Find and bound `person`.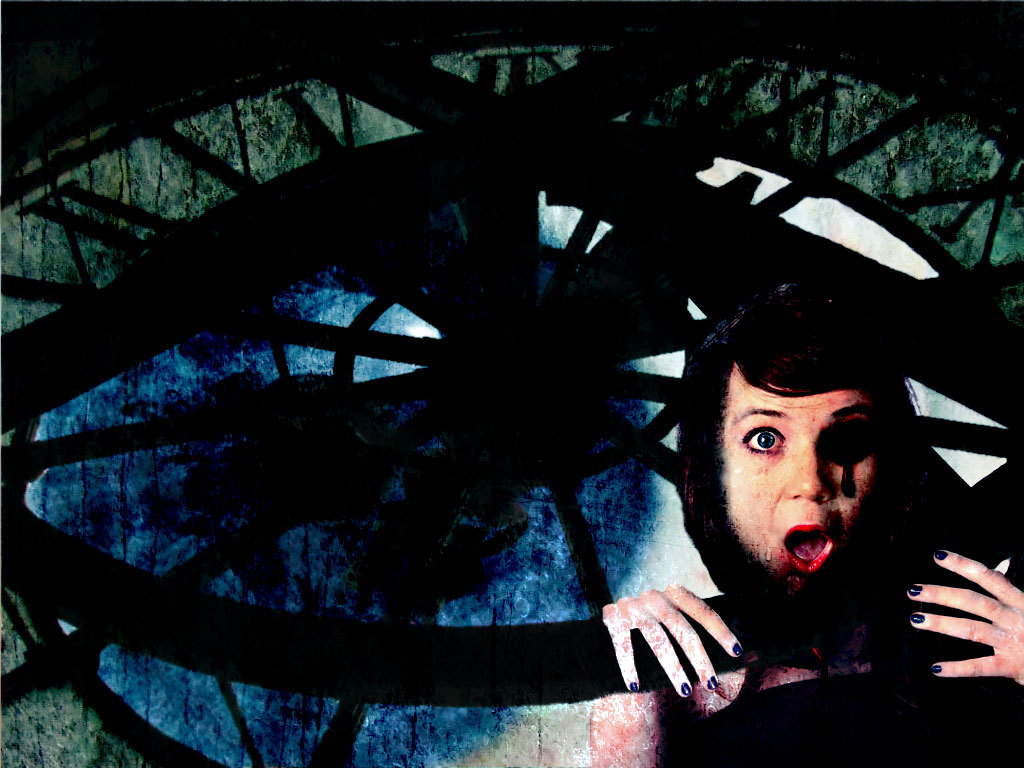
Bound: box(582, 303, 1023, 767).
